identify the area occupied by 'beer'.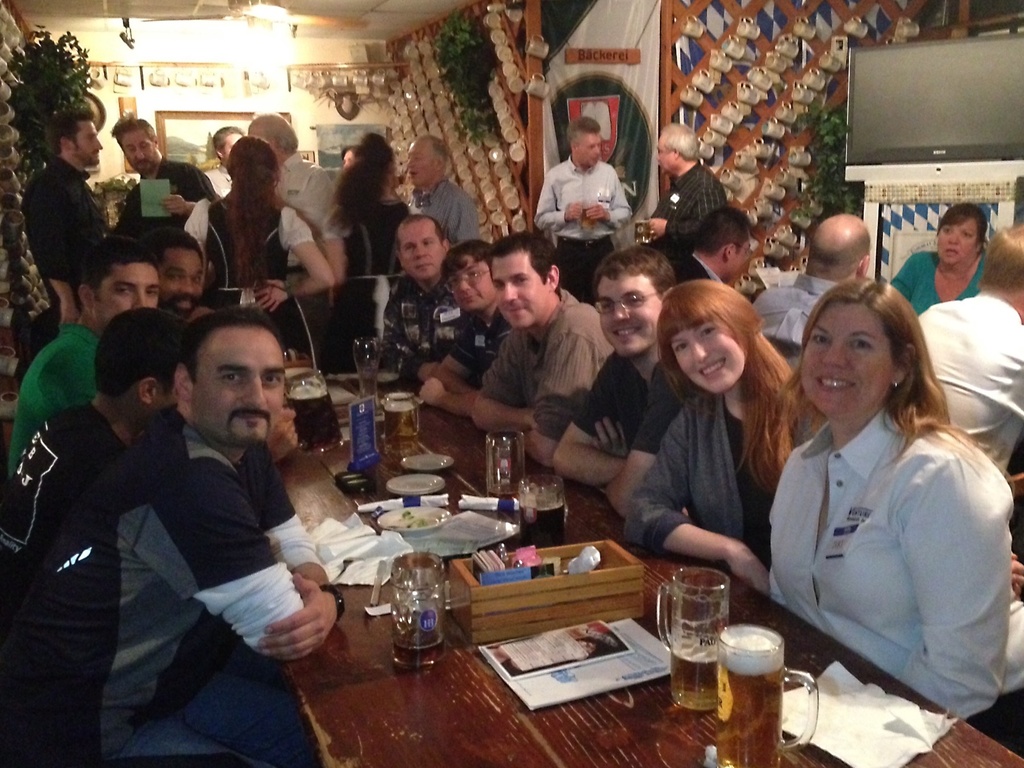
Area: <box>375,387,419,444</box>.
